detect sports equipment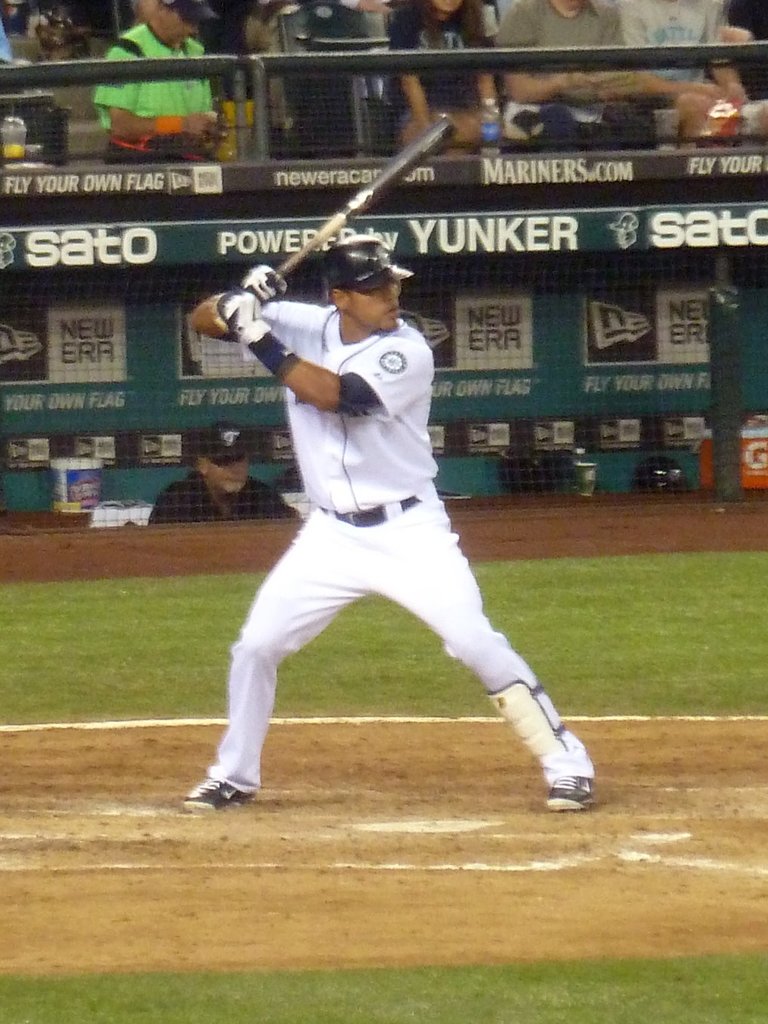
BBox(549, 775, 594, 815)
